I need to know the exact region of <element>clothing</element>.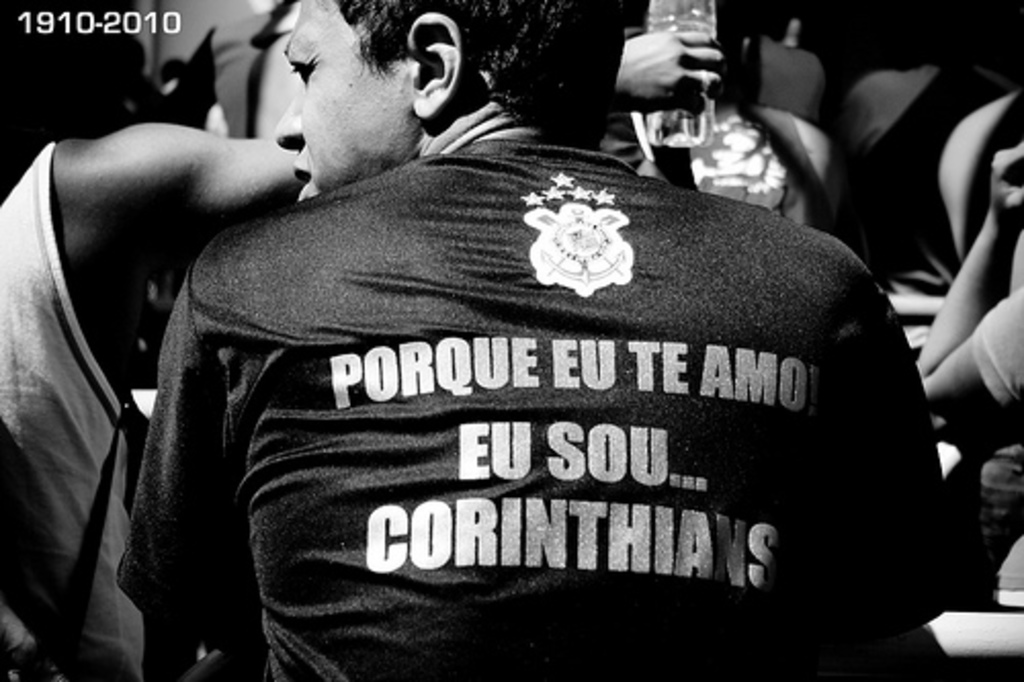
Region: 115:129:961:680.
